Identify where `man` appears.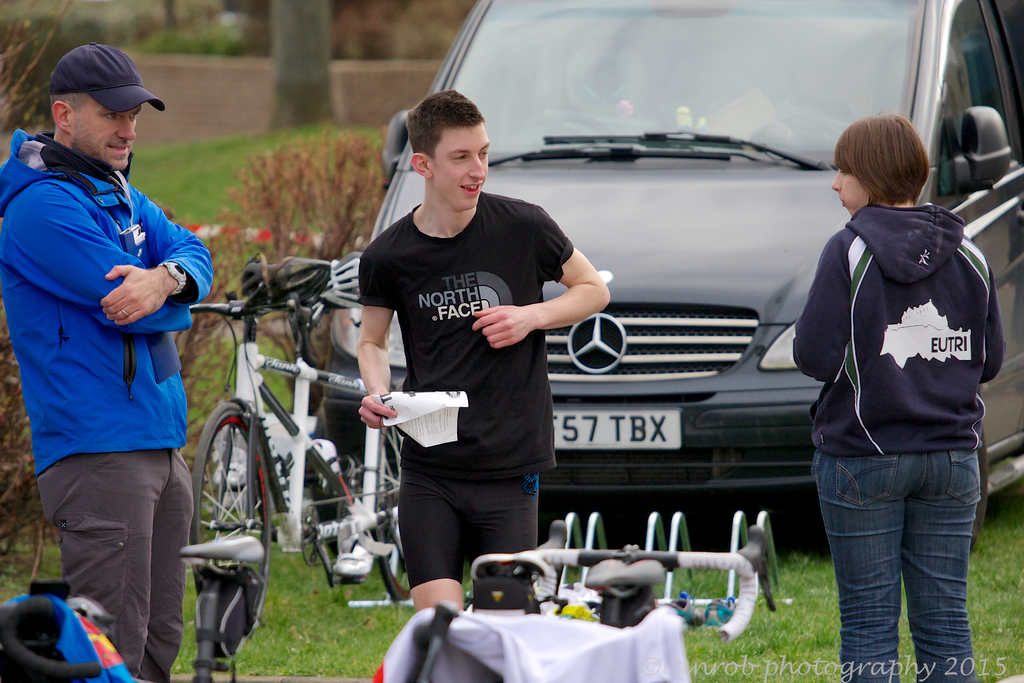
Appears at <region>3, 58, 209, 668</region>.
